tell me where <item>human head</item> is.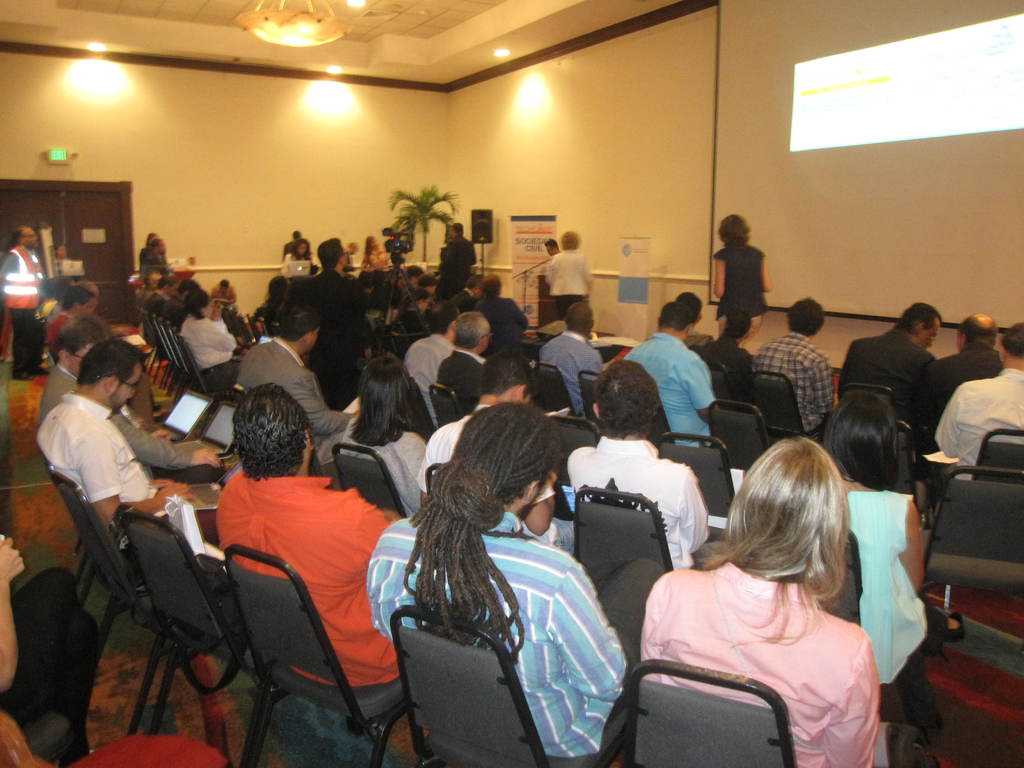
<item>human head</item> is at crop(179, 280, 201, 300).
